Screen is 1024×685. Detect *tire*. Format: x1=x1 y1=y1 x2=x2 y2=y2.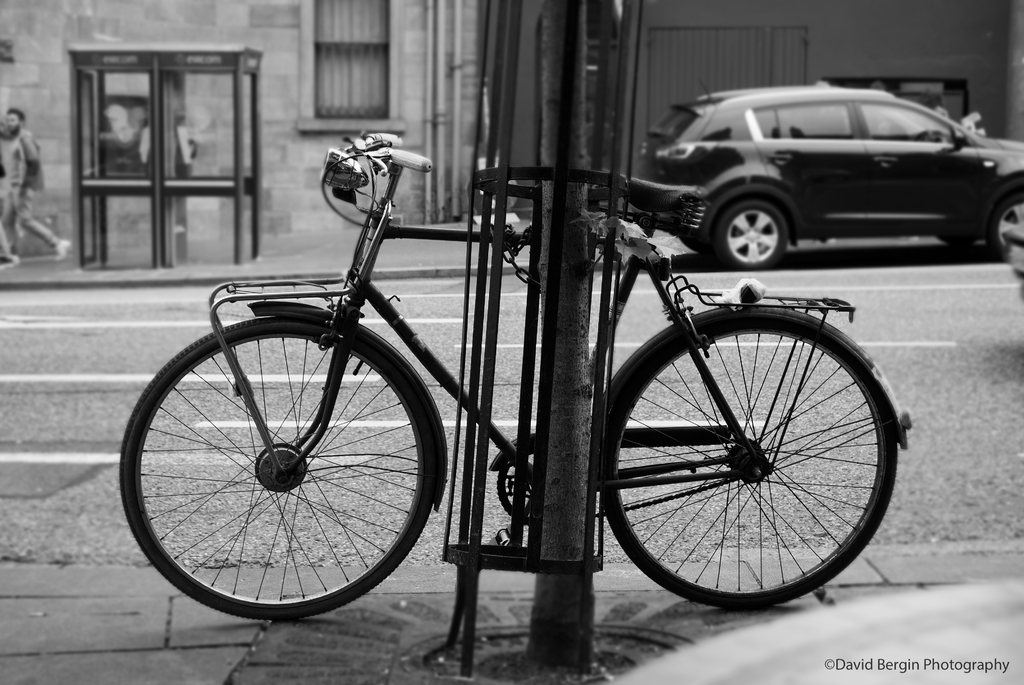
x1=703 y1=200 x2=793 y2=272.
